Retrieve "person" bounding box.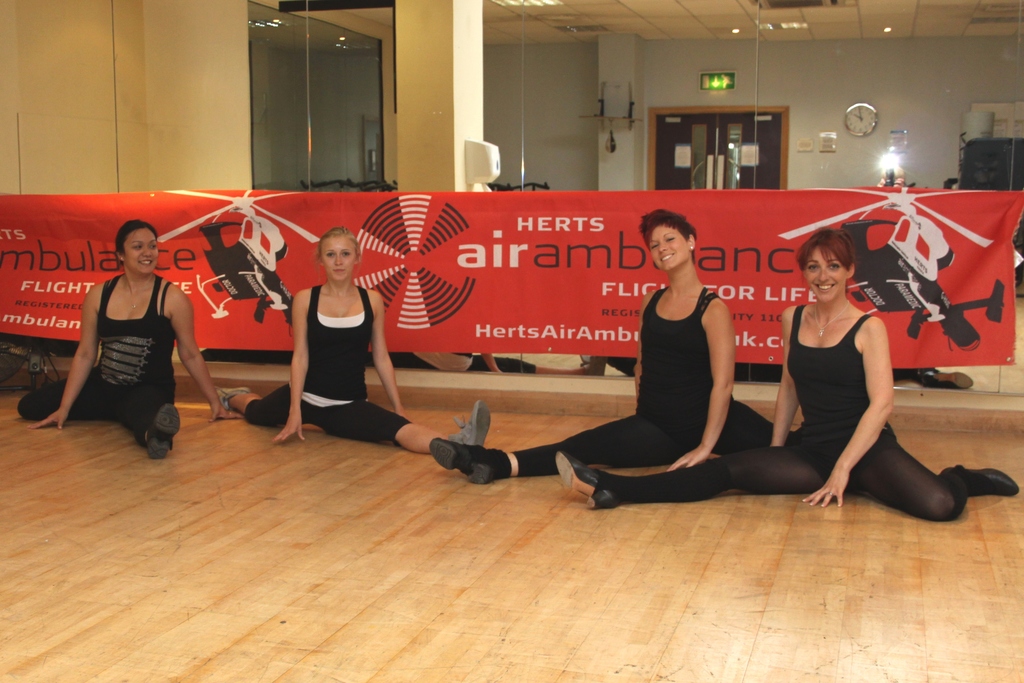
Bounding box: 217 222 489 465.
